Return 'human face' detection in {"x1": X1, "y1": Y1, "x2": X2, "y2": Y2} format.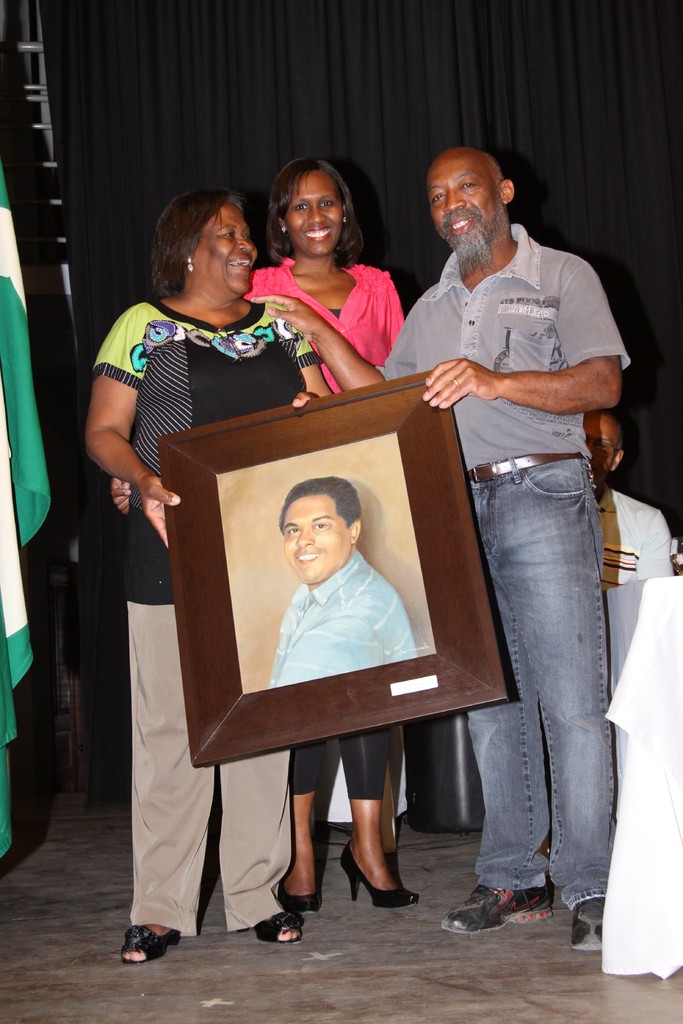
{"x1": 193, "y1": 202, "x2": 257, "y2": 291}.
